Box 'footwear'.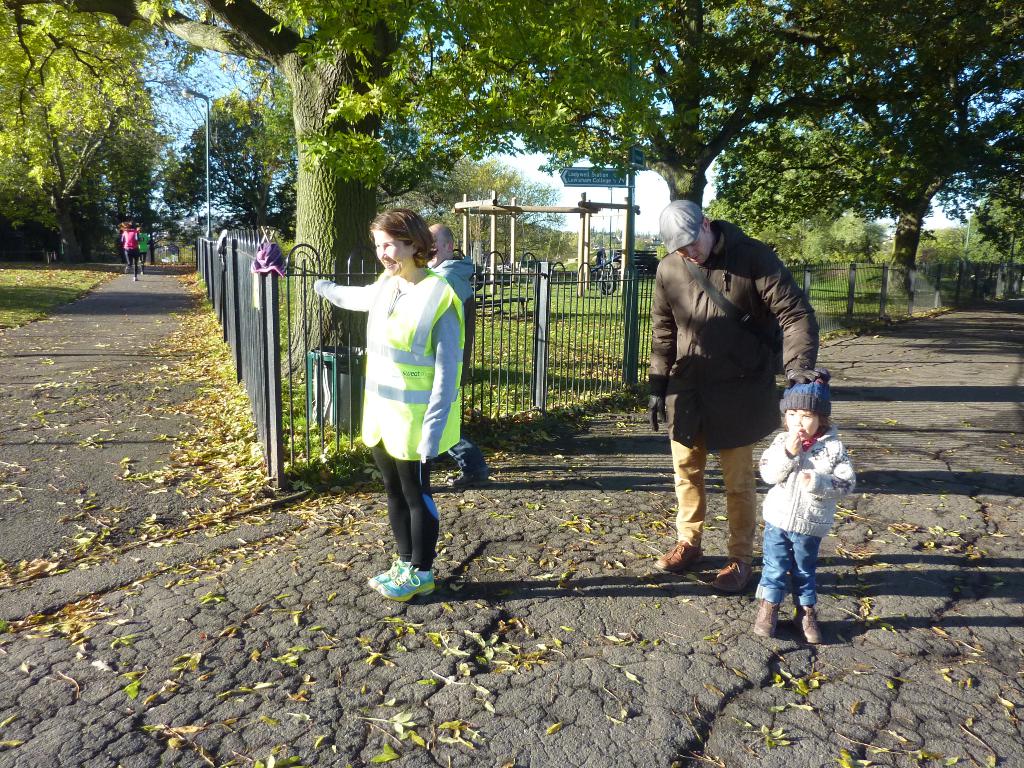
<region>710, 556, 755, 595</region>.
